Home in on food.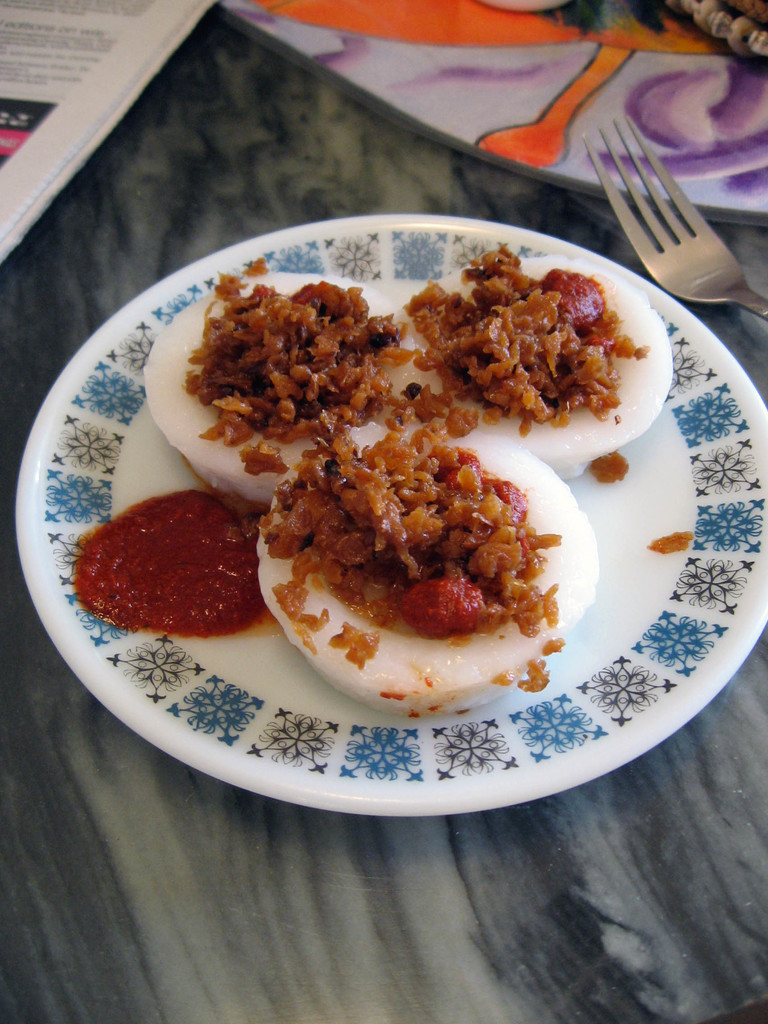
Homed in at x1=270 y1=424 x2=568 y2=678.
